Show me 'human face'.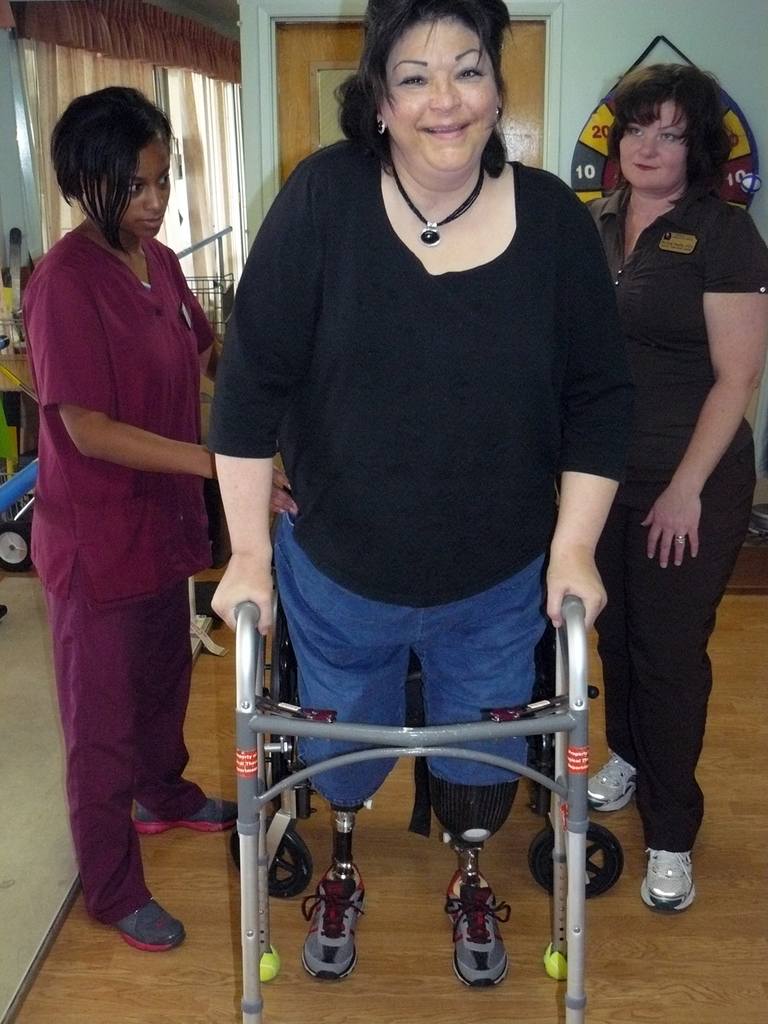
'human face' is here: 619:104:689:190.
